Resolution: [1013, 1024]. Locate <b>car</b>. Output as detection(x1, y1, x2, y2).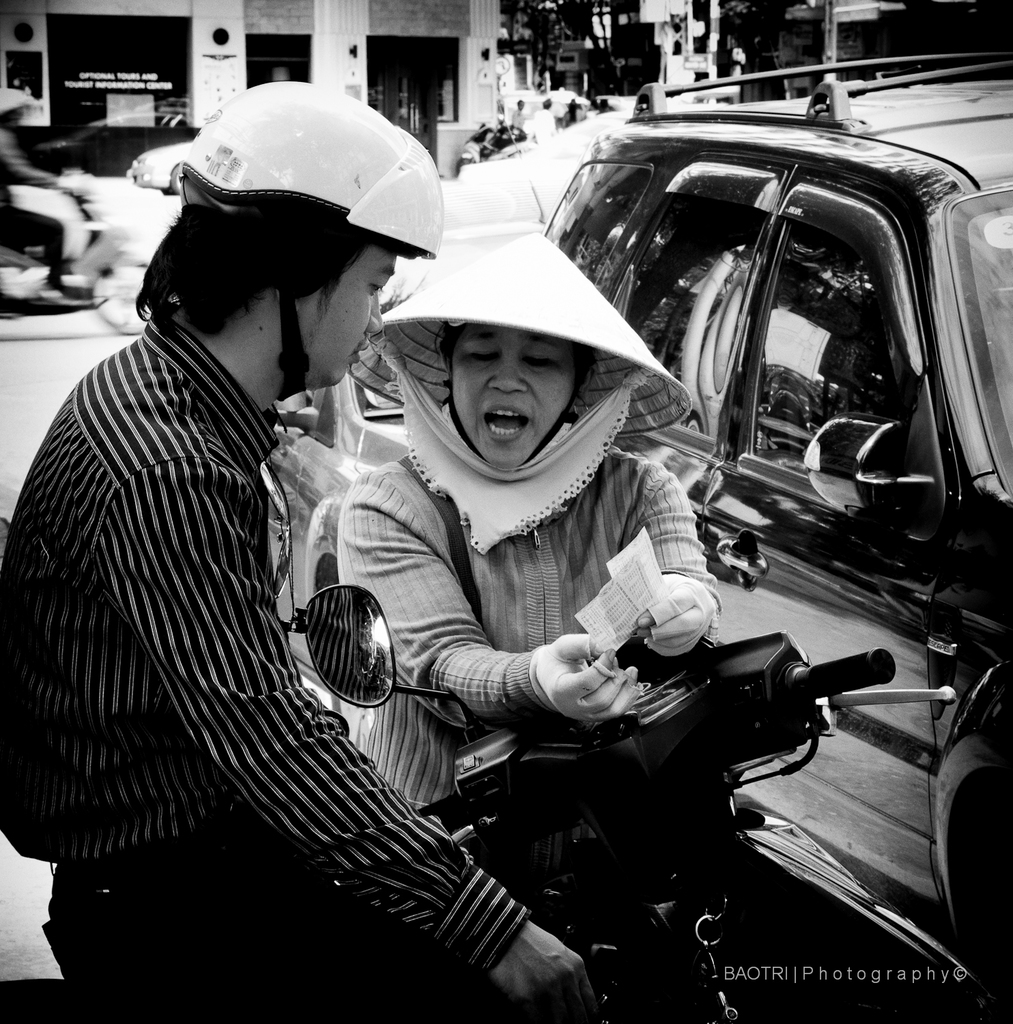
detection(271, 368, 403, 623).
